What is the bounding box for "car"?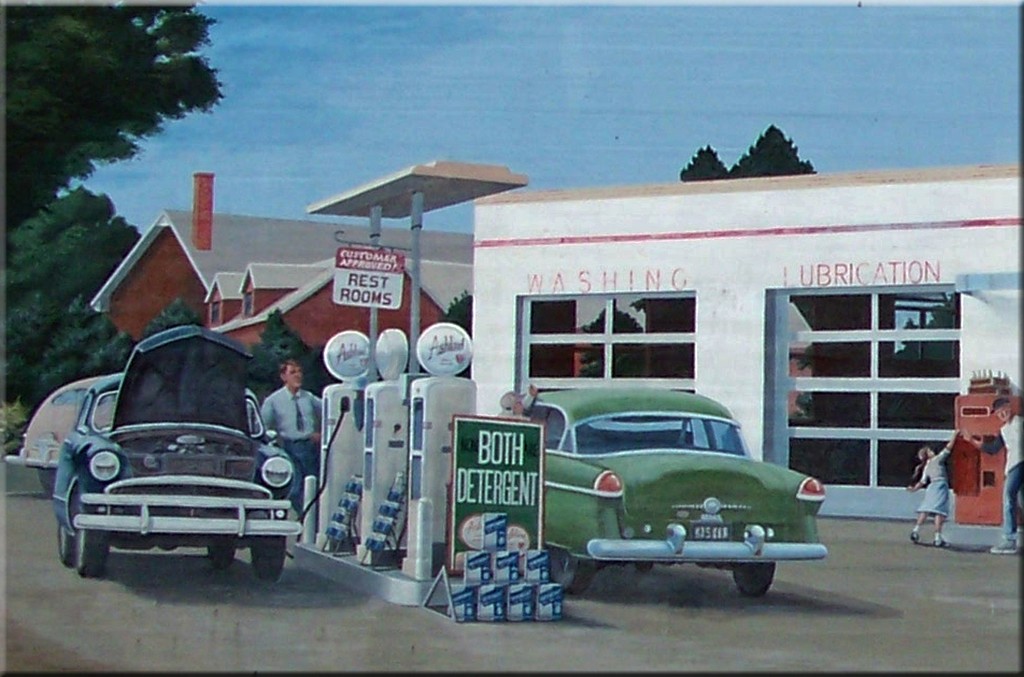
box=[51, 327, 297, 578].
